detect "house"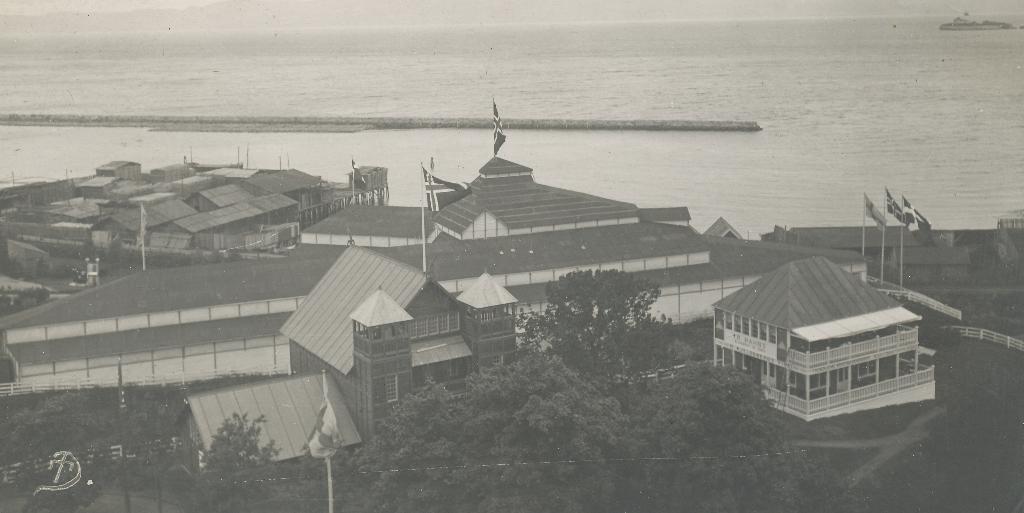
locate(298, 195, 442, 245)
